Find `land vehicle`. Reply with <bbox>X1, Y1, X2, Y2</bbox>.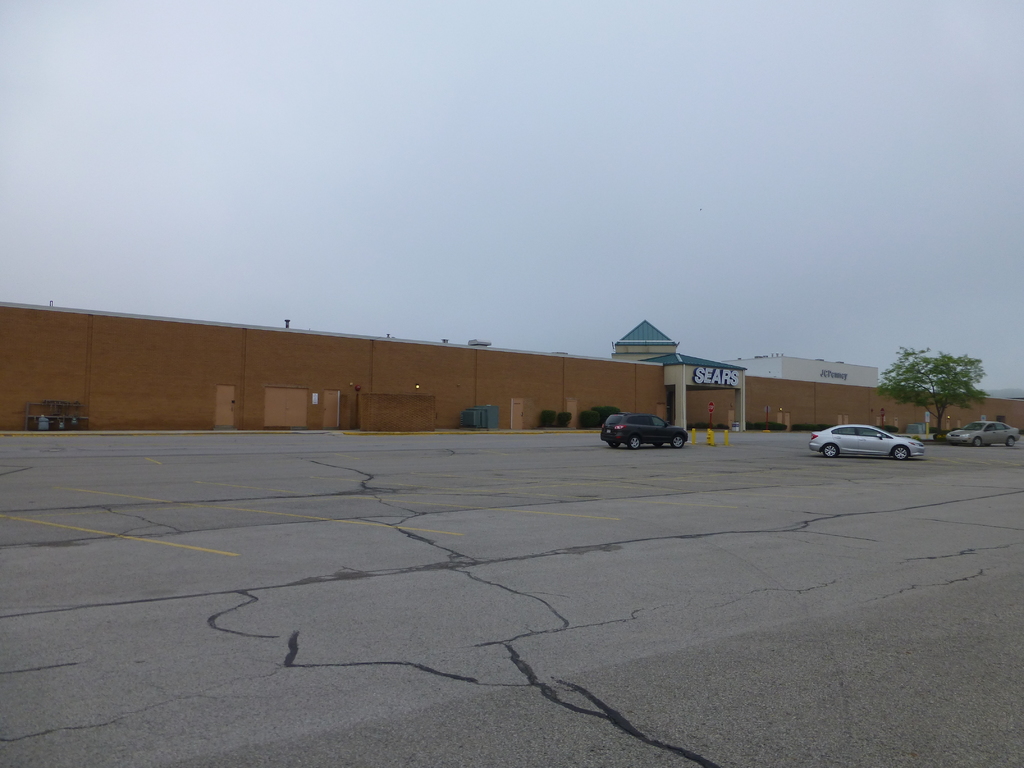
<bbox>812, 412, 940, 465</bbox>.
